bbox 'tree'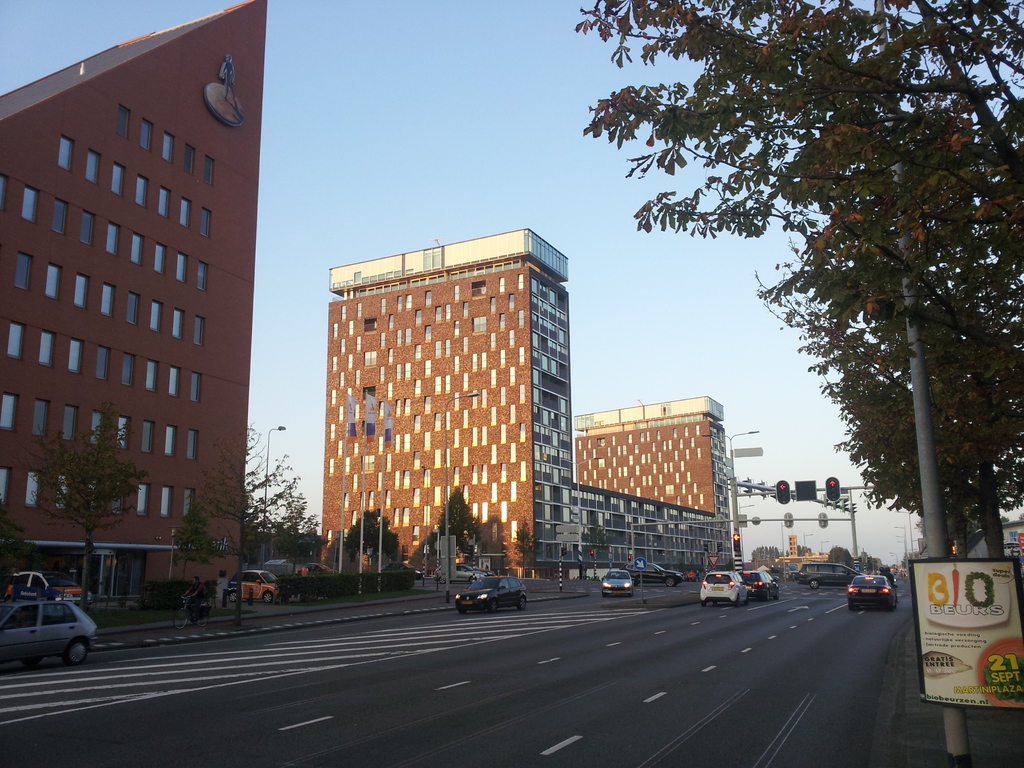
<bbox>826, 541, 850, 579</bbox>
